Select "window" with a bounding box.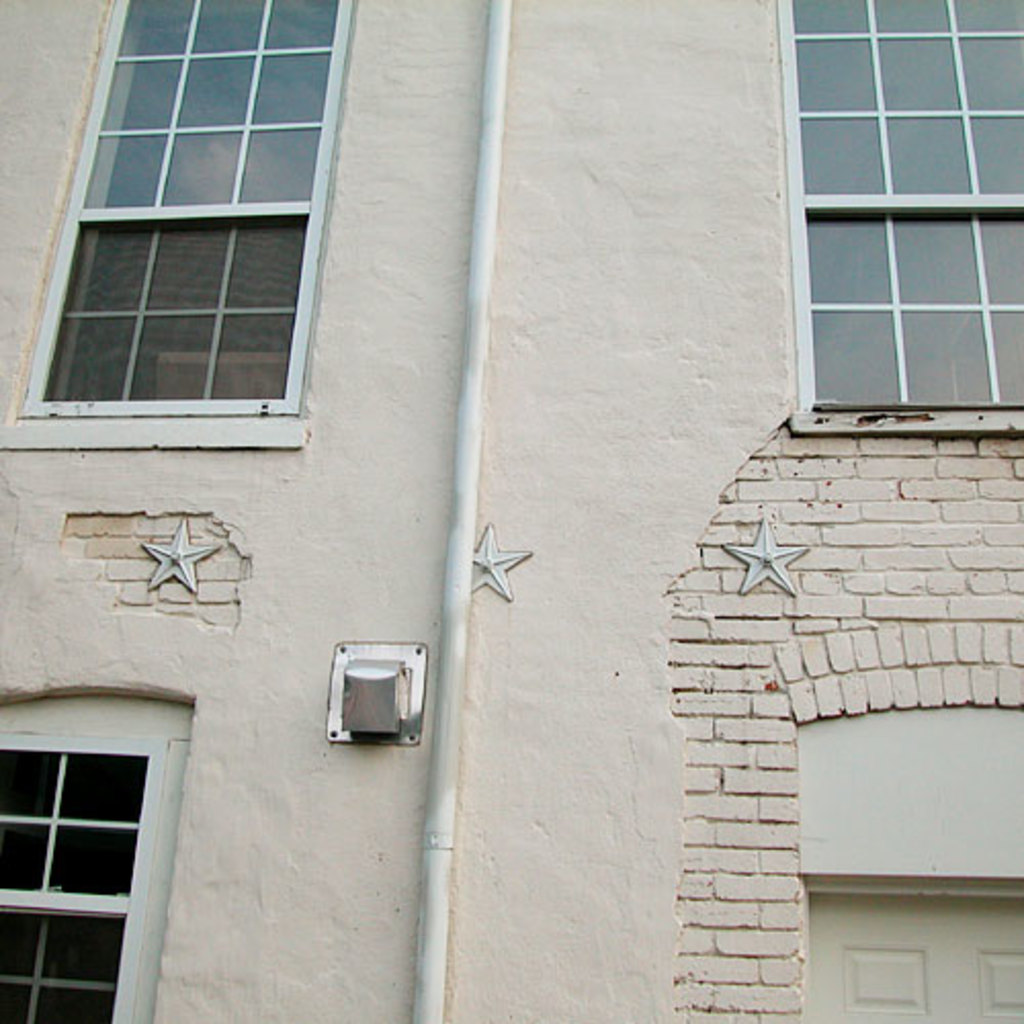
box(774, 0, 1022, 430).
